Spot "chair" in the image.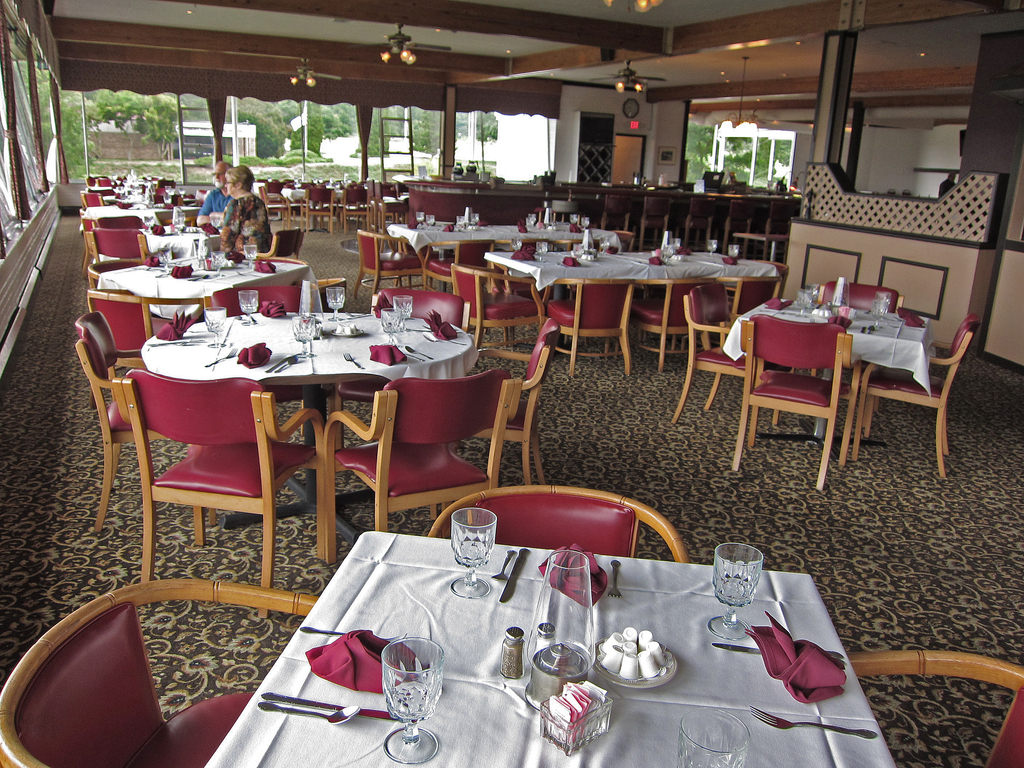
"chair" found at [451,260,546,353].
